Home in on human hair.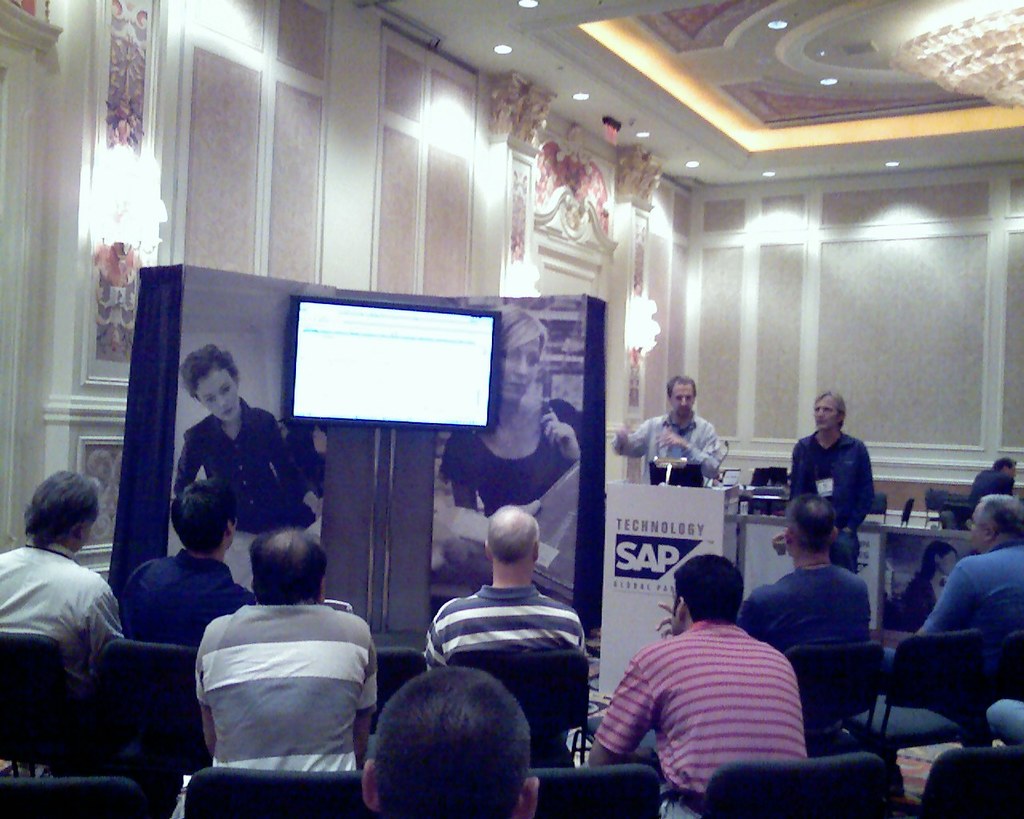
Homed in at [482,503,542,565].
